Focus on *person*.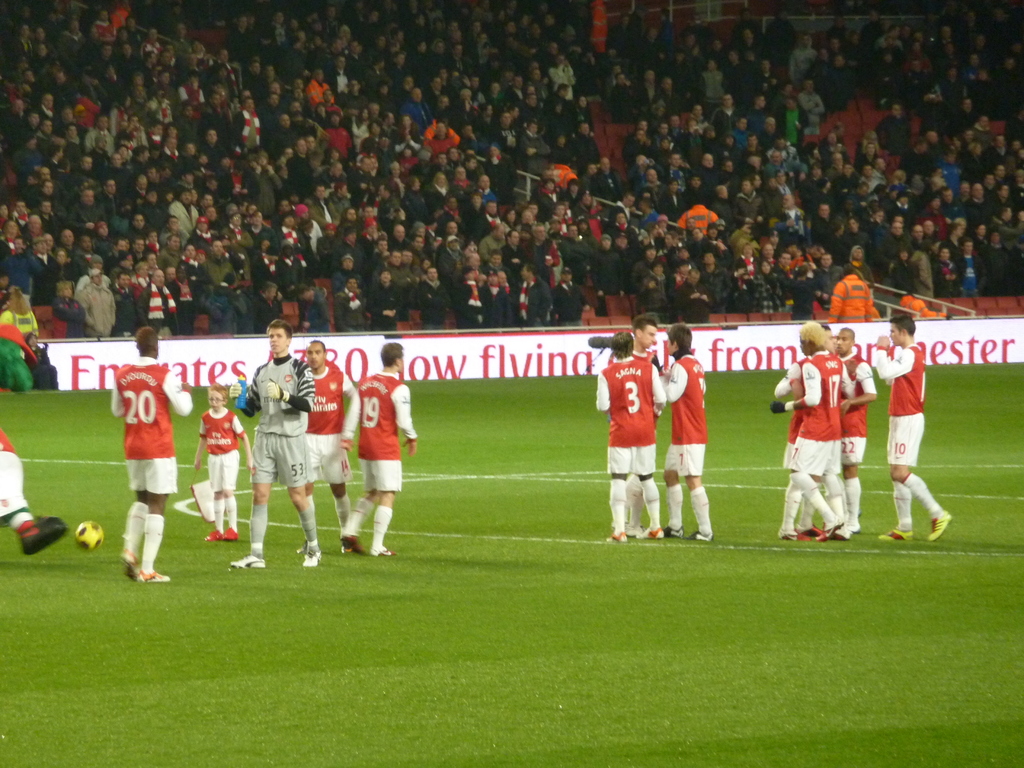
Focused at <box>111,323,195,584</box>.
